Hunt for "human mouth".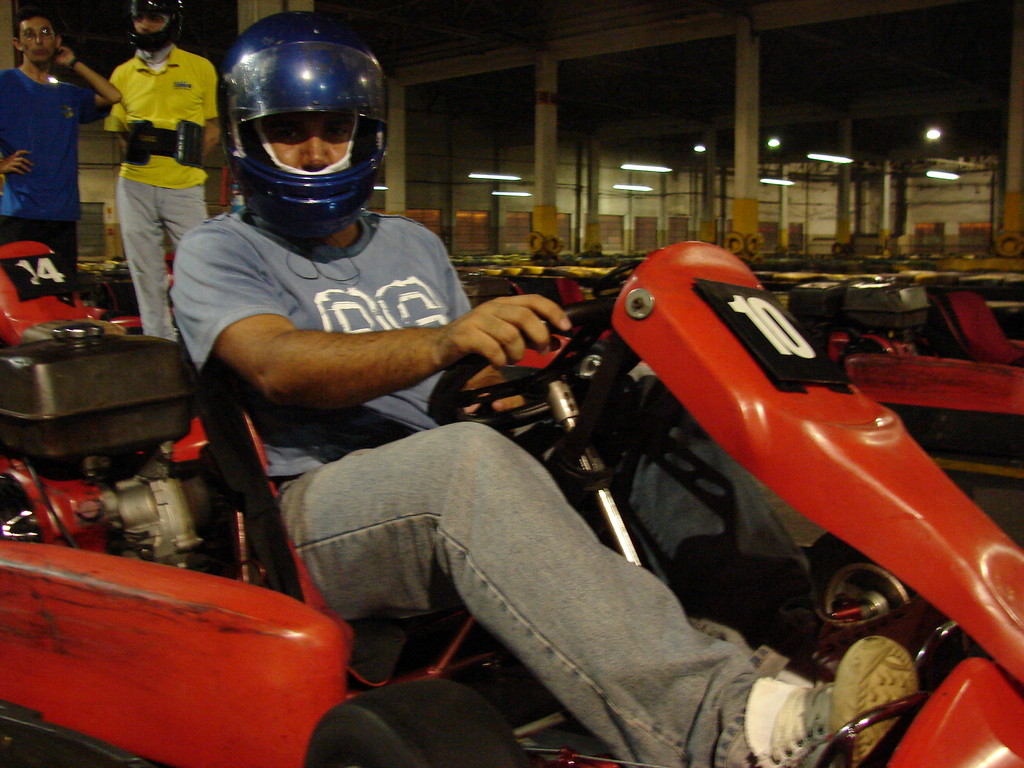
Hunted down at rect(35, 47, 44, 50).
